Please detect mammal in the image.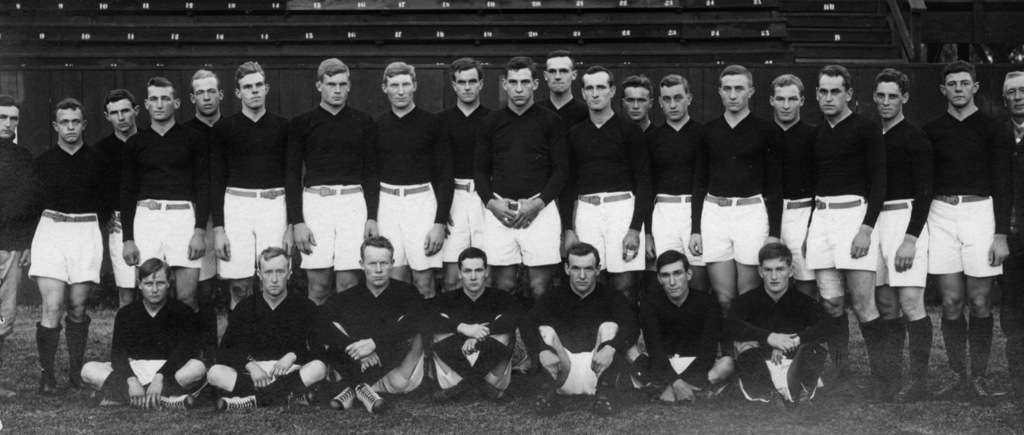
x1=81 y1=259 x2=211 y2=409.
